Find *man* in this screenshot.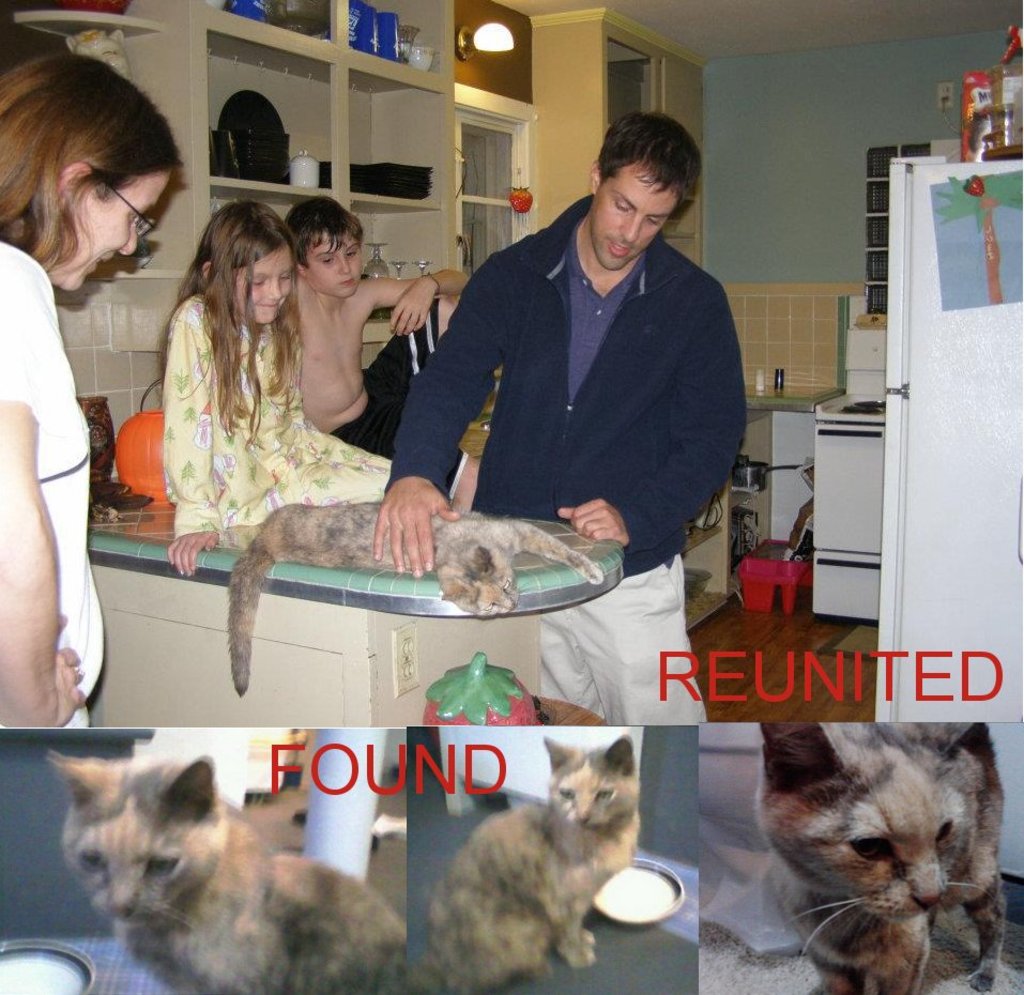
The bounding box for *man* is region(376, 102, 753, 733).
